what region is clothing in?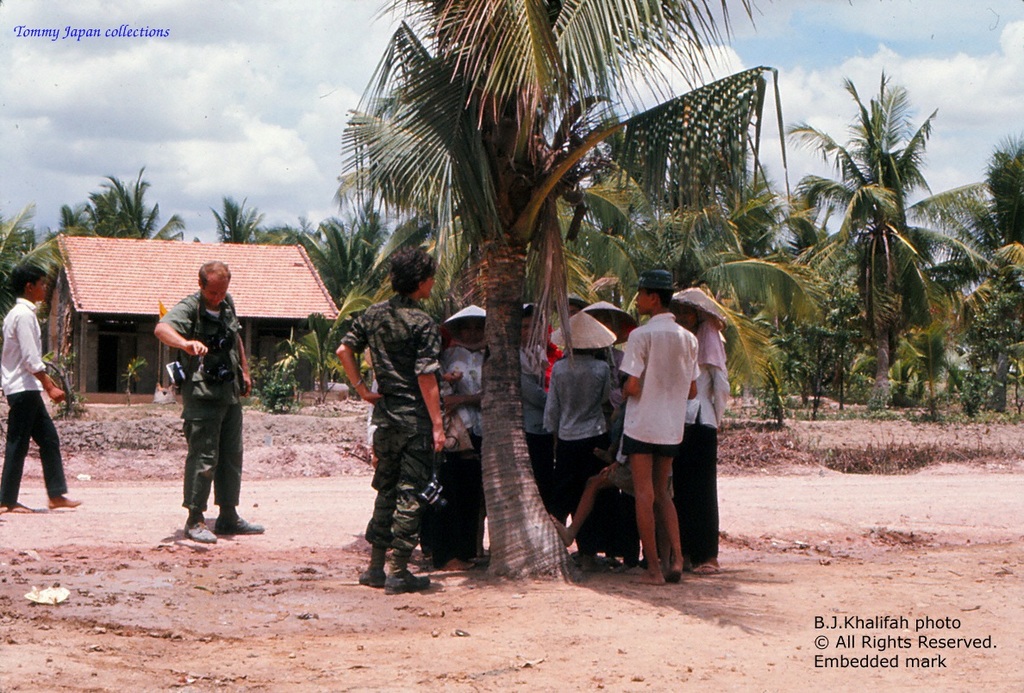
[613,312,697,465].
